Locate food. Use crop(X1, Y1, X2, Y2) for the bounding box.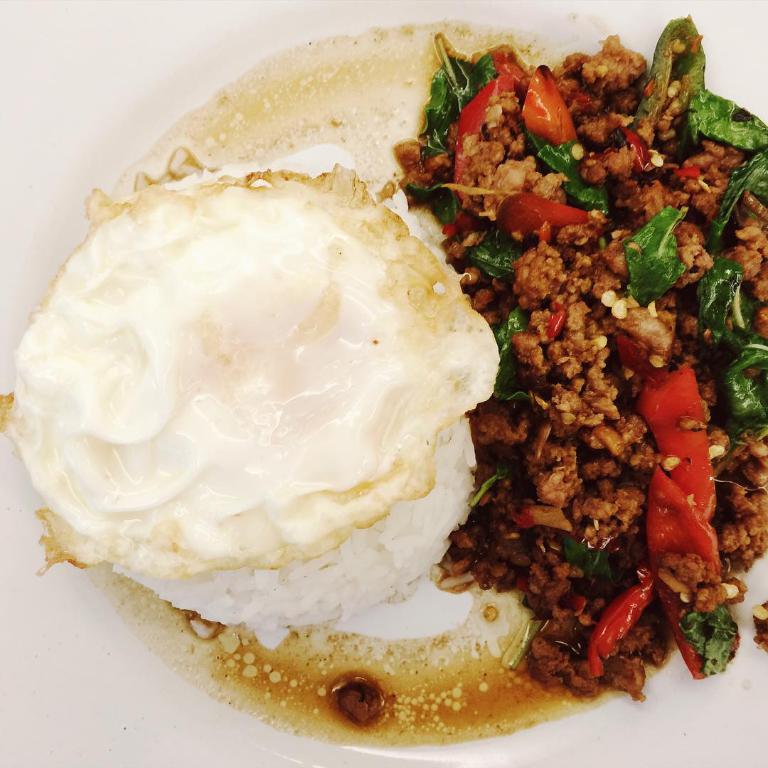
crop(400, 17, 734, 677).
